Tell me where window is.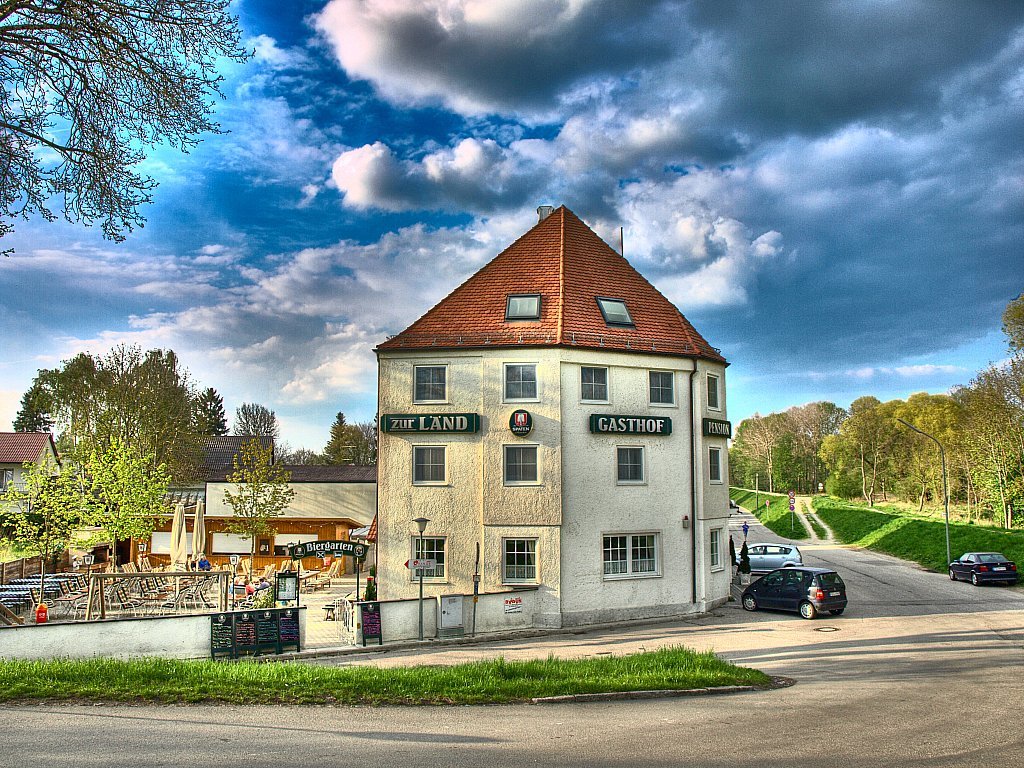
window is at region(703, 373, 722, 409).
